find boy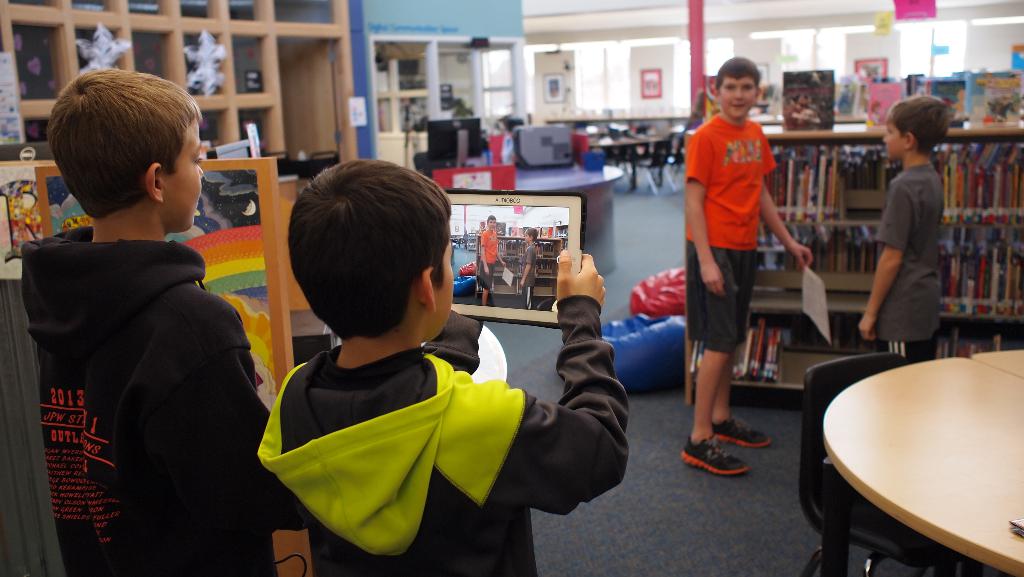
(left=18, top=65, right=269, bottom=576)
